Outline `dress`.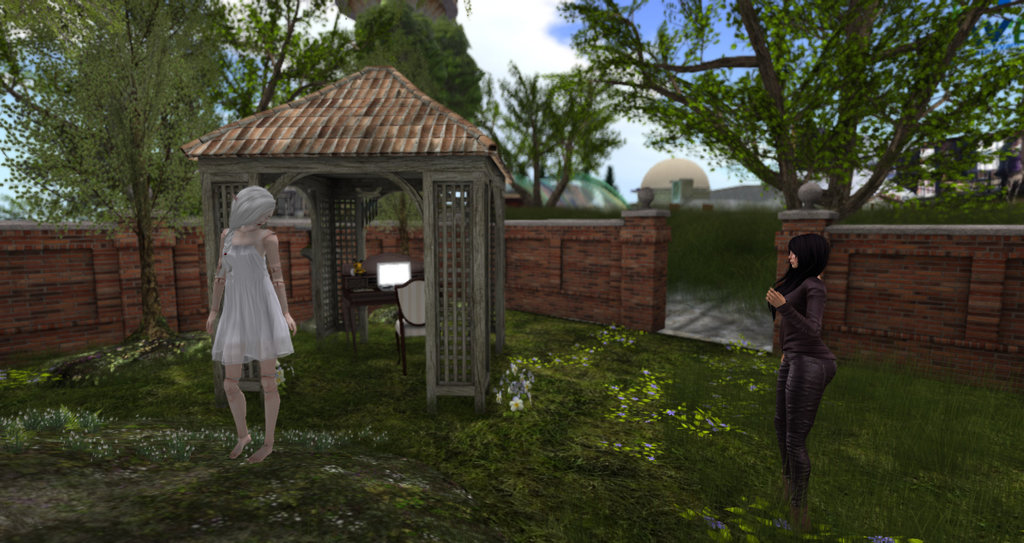
Outline: {"left": 215, "top": 227, "right": 294, "bottom": 364}.
